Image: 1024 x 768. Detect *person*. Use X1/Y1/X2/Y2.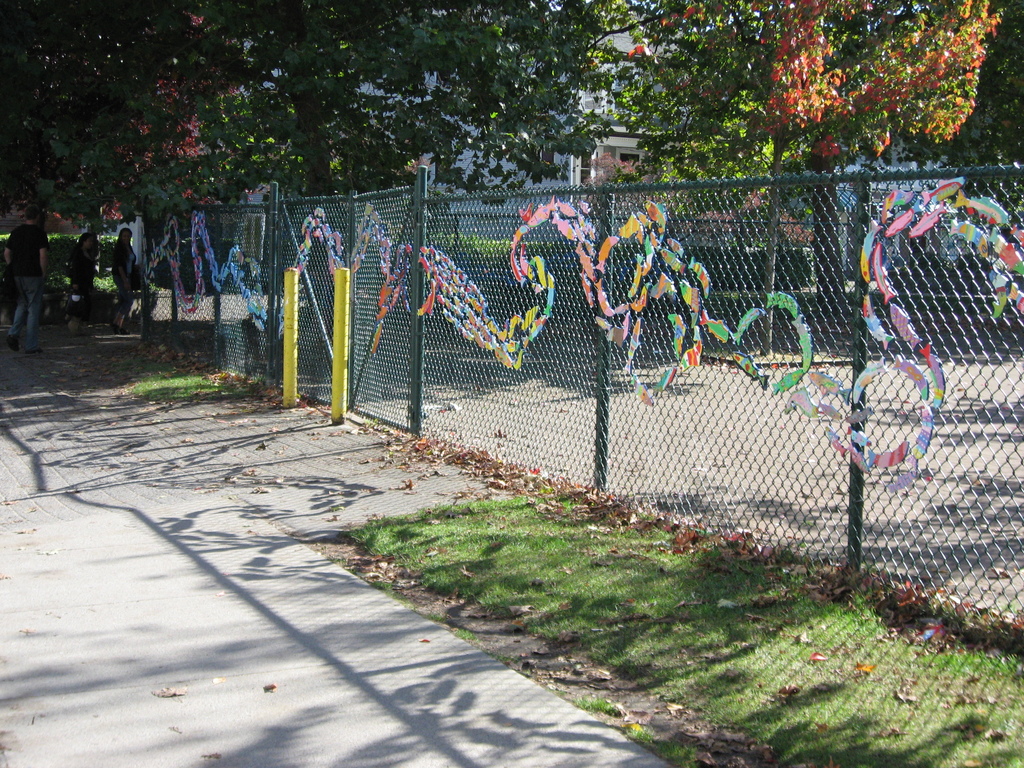
7/210/47/352.
